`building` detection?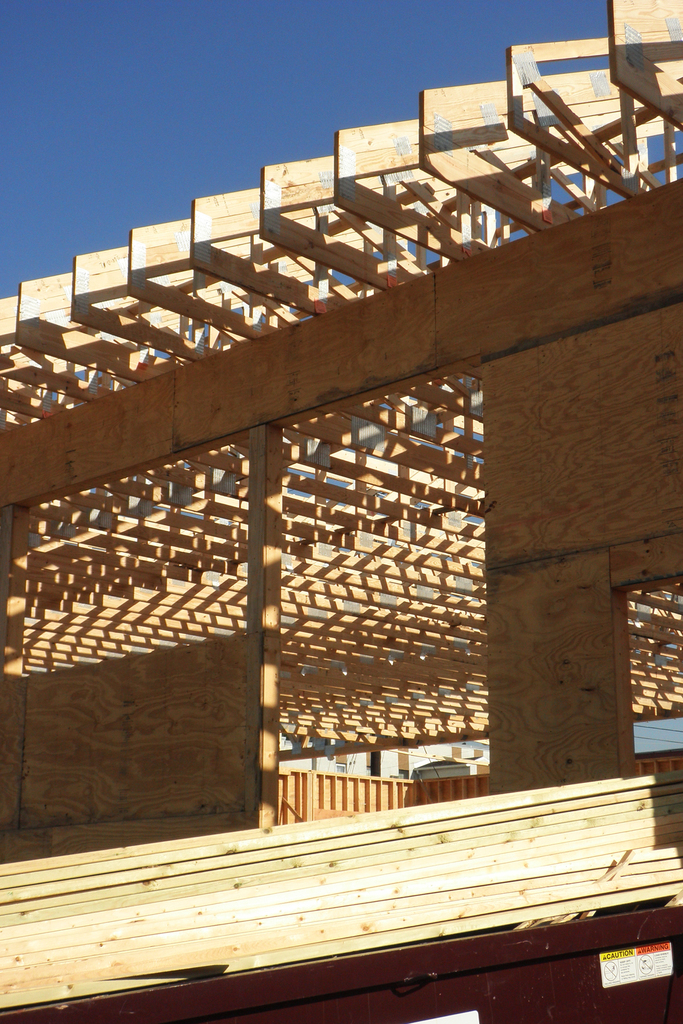
{"left": 0, "top": 0, "right": 682, "bottom": 1023}
